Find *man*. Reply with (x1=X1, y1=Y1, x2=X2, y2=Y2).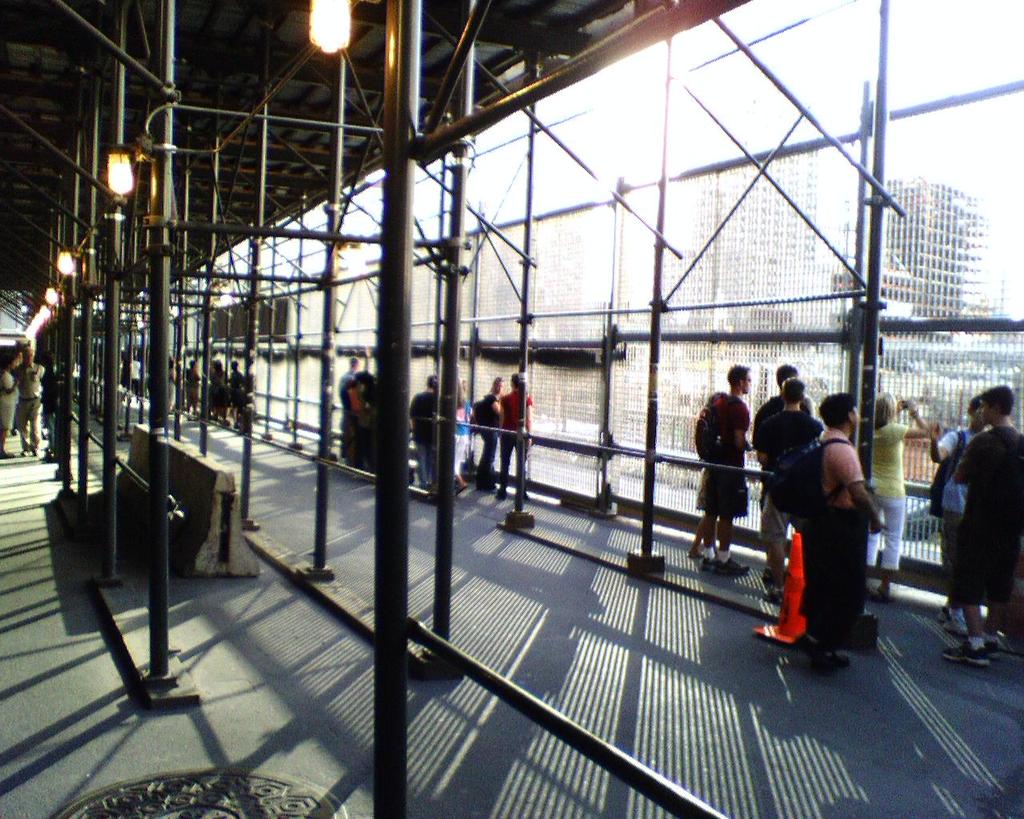
(x1=757, y1=379, x2=830, y2=586).
